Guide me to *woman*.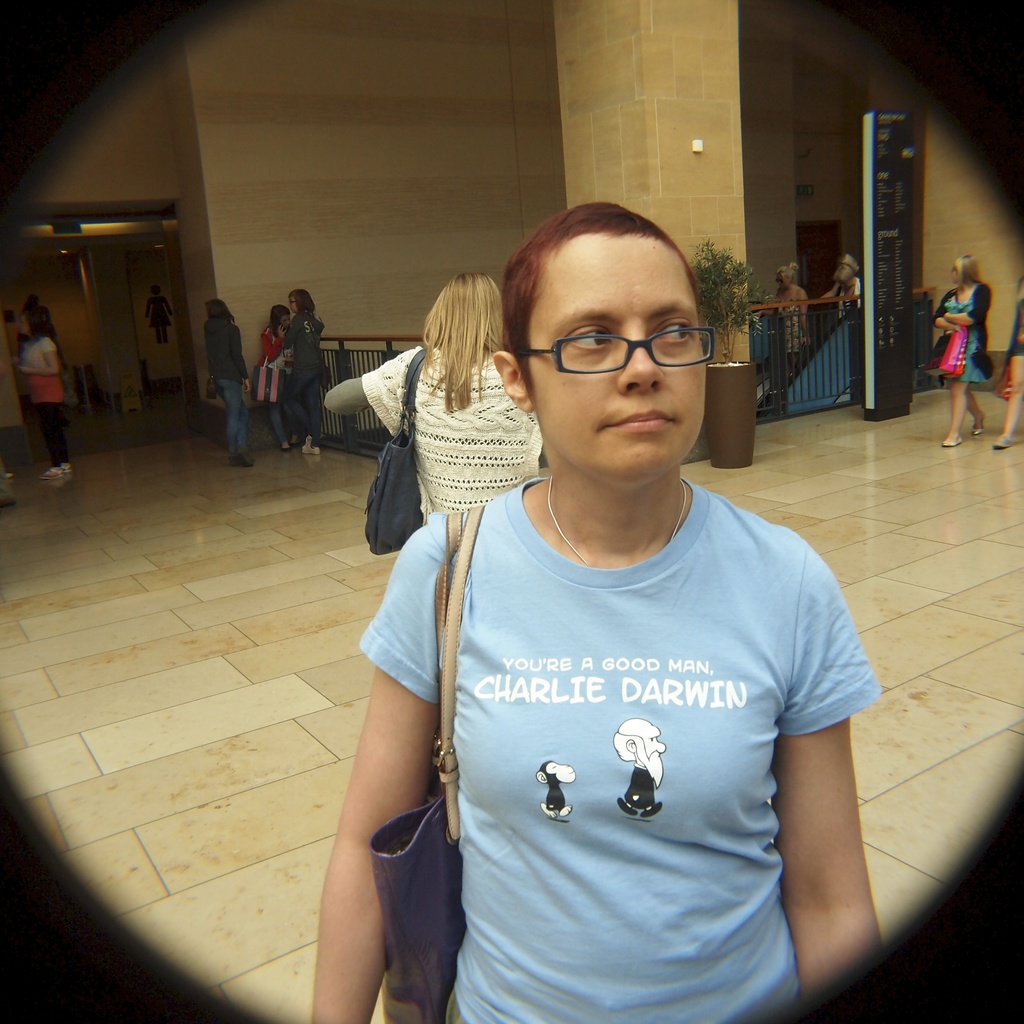
Guidance: <box>254,305,292,458</box>.
